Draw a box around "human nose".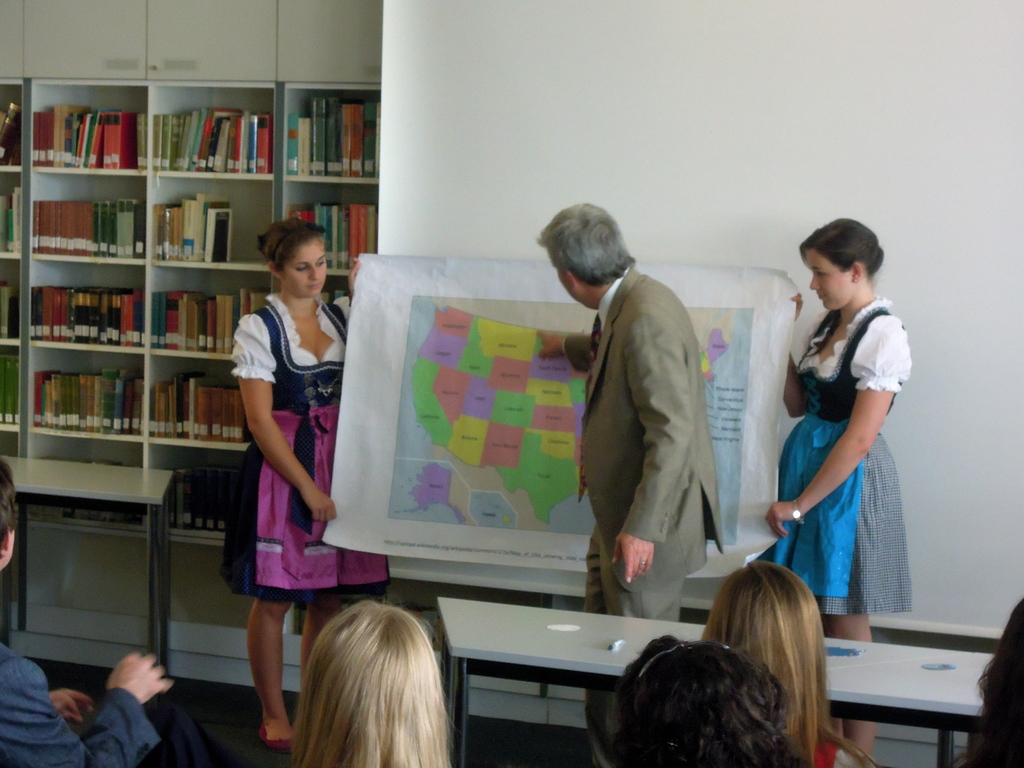
[left=306, top=264, right=317, bottom=284].
